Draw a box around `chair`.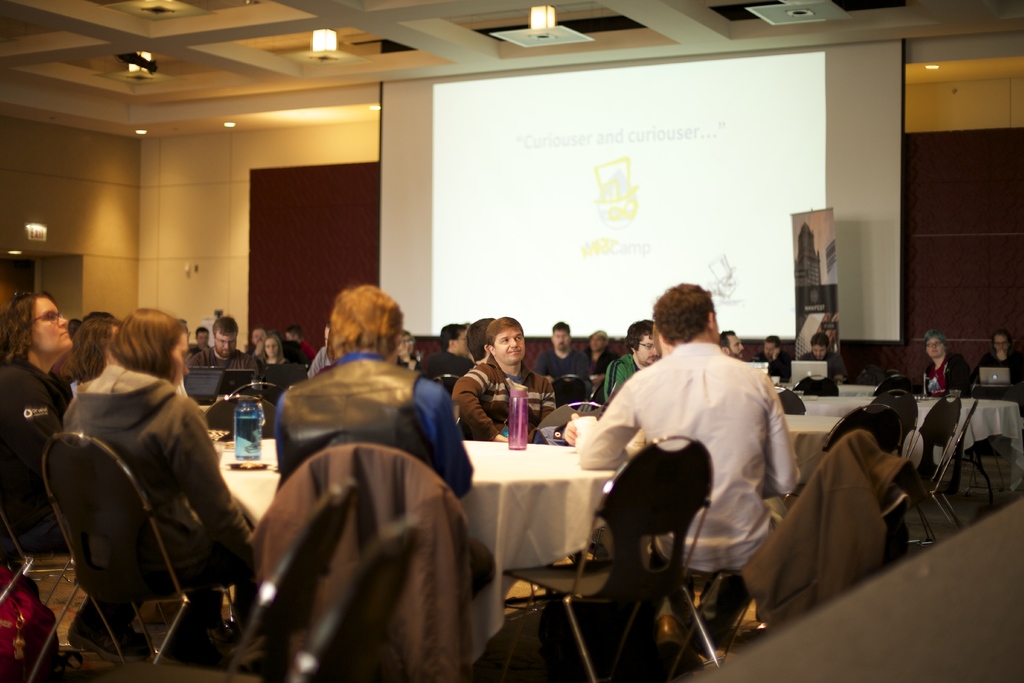
<box>0,476,129,682</box>.
